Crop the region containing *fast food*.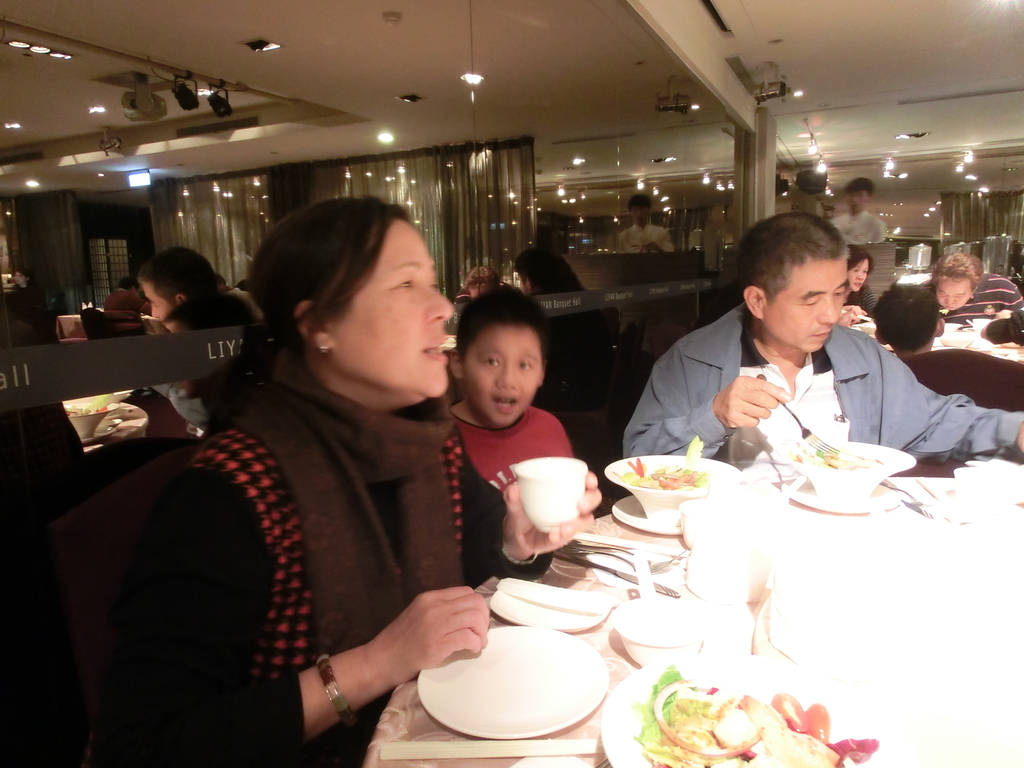
Crop region: bbox(639, 669, 864, 767).
